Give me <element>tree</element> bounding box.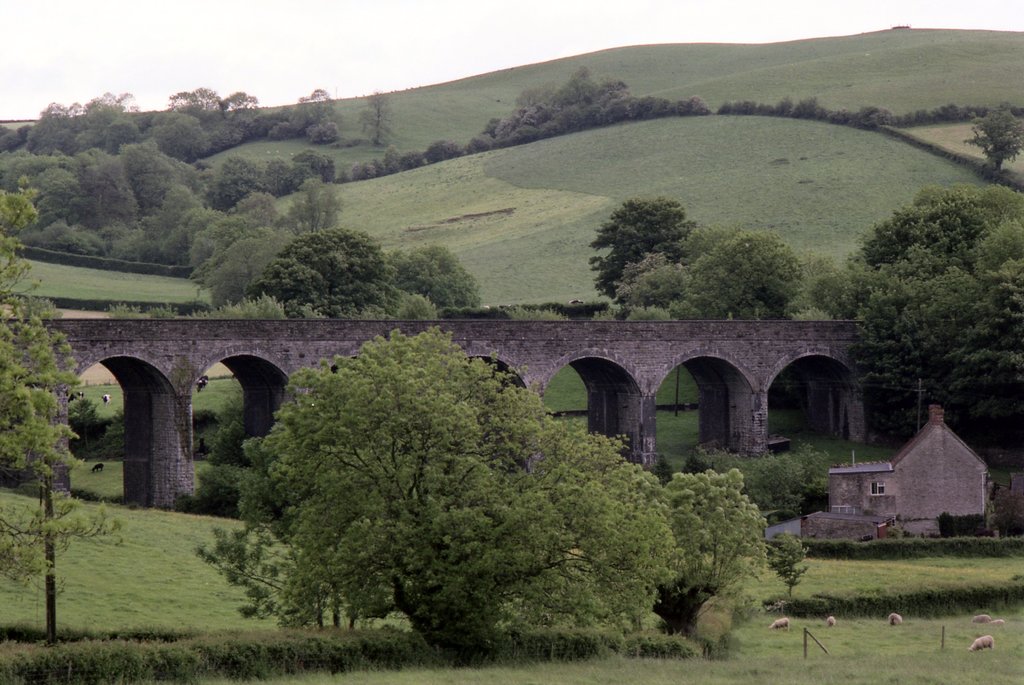
(348,160,388,179).
